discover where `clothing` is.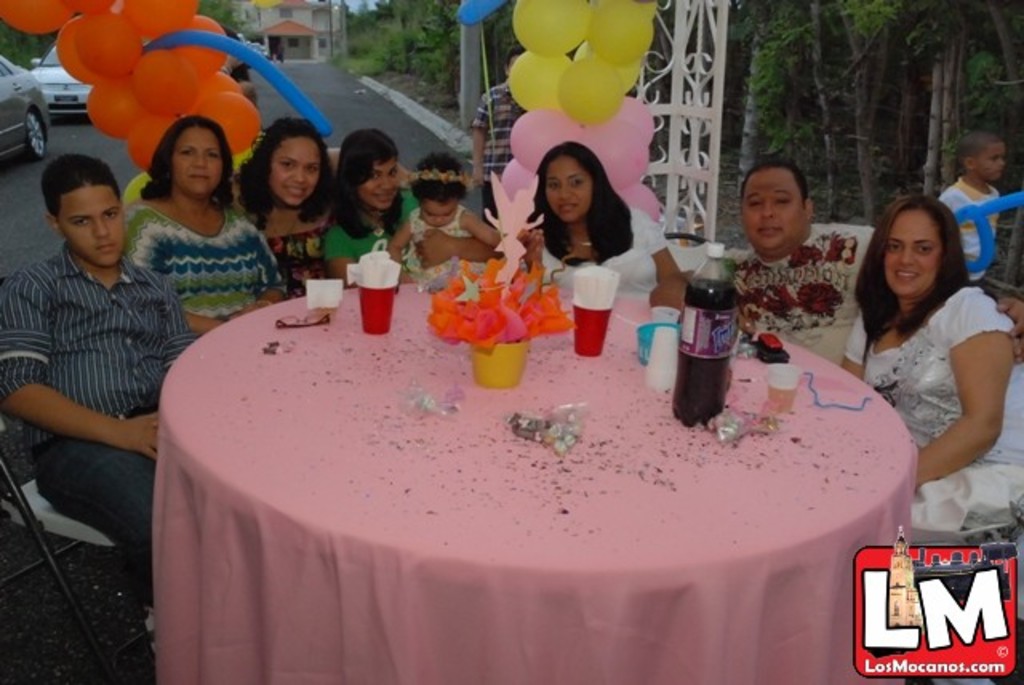
Discovered at rect(328, 189, 416, 264).
